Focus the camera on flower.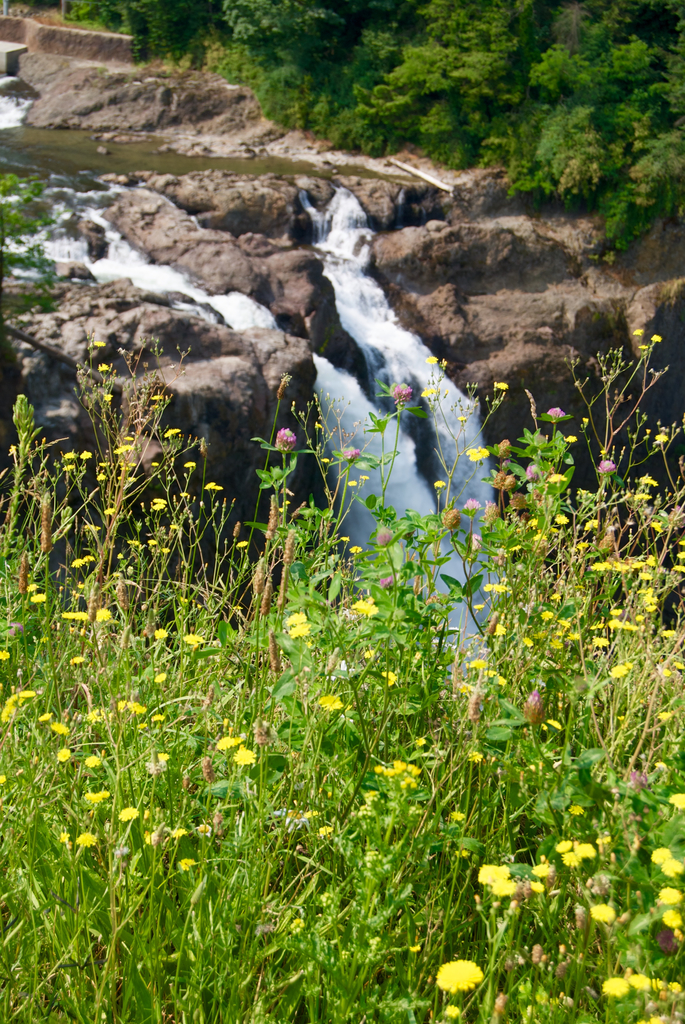
Focus region: [left=288, top=624, right=307, bottom=640].
